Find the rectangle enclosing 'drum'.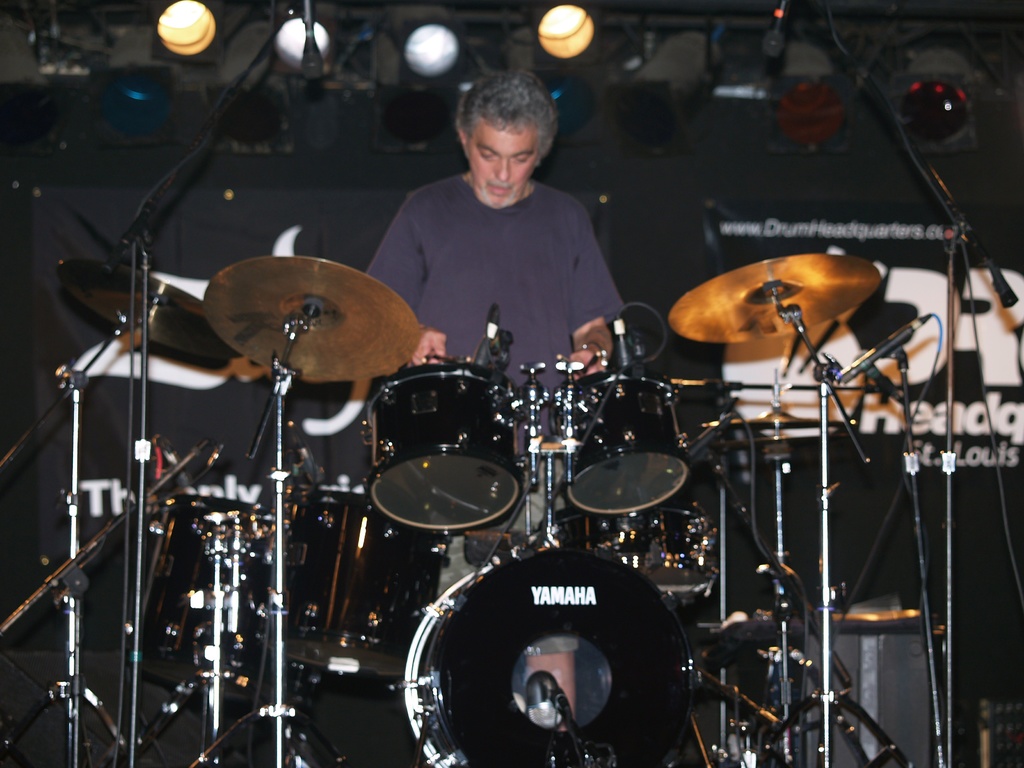
(left=362, top=365, right=525, bottom=534).
